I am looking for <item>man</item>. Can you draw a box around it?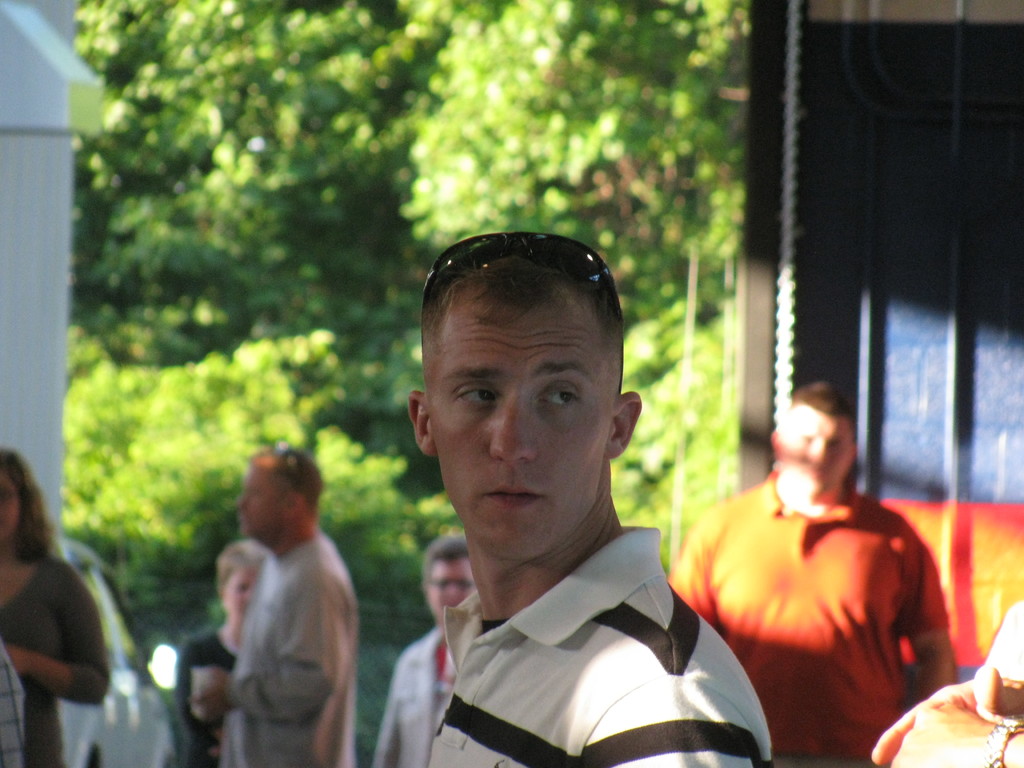
Sure, the bounding box is bbox=[665, 381, 965, 767].
